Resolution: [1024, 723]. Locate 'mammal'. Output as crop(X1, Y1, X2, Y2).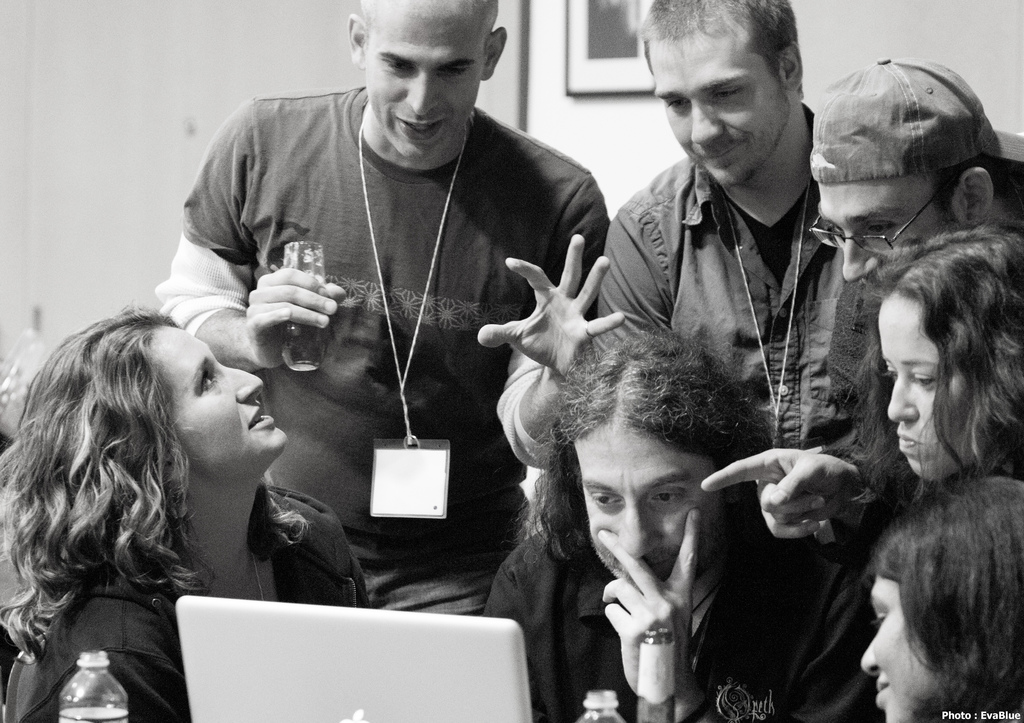
crop(154, 0, 611, 616).
